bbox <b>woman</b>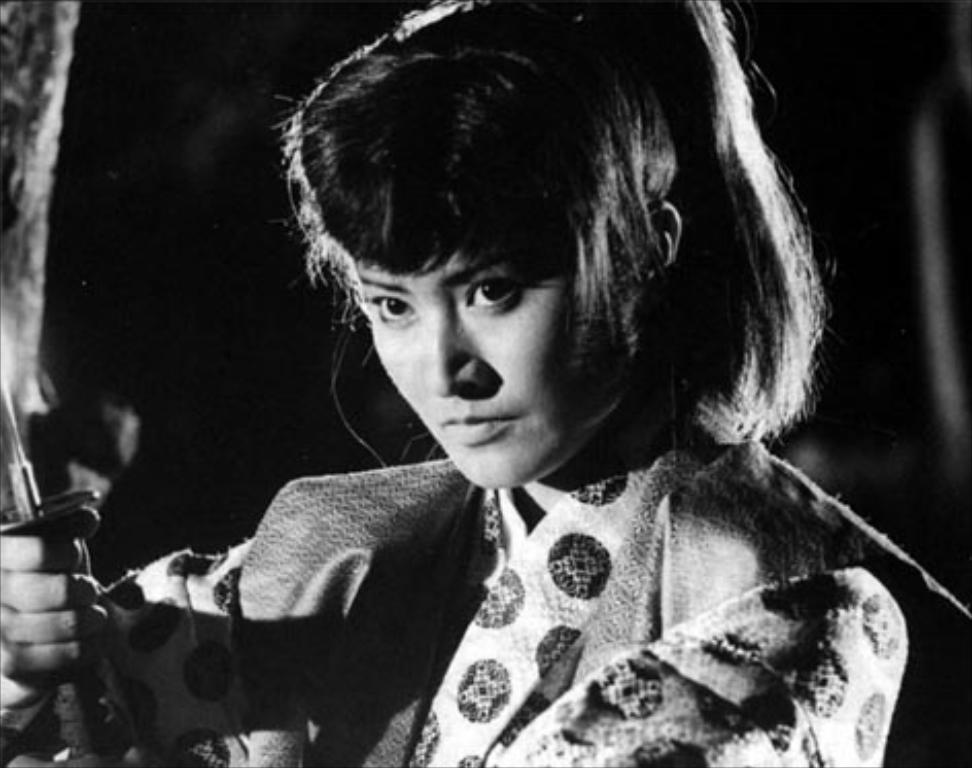
(x1=0, y1=0, x2=910, y2=766)
